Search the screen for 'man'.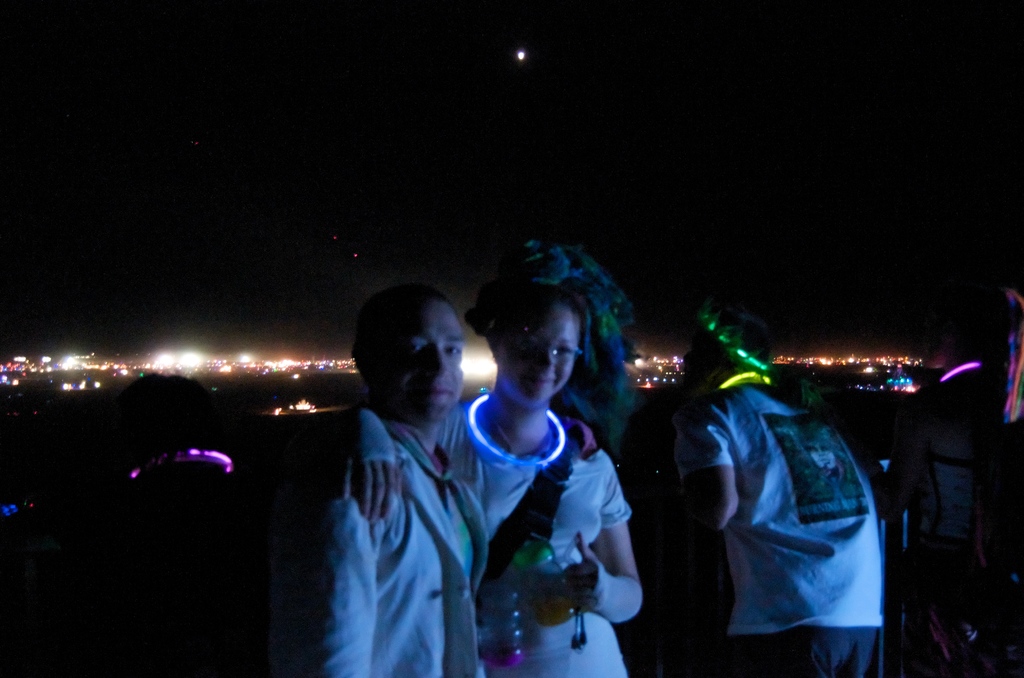
Found at locate(668, 298, 879, 677).
